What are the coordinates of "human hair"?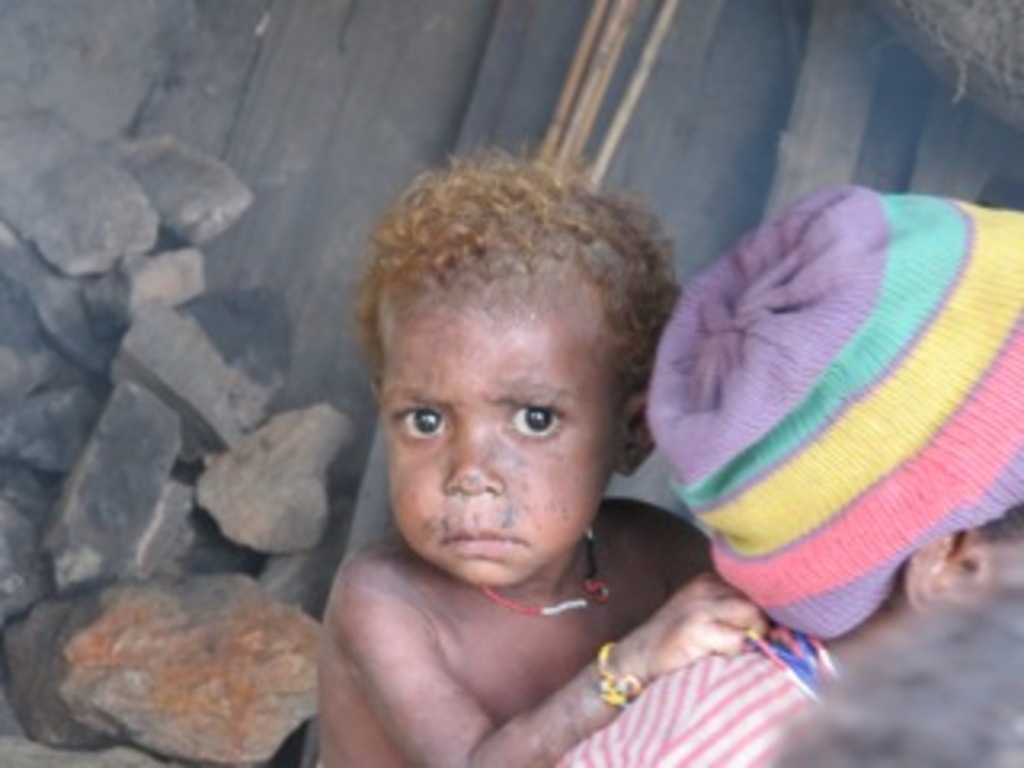
crop(758, 579, 1021, 765).
